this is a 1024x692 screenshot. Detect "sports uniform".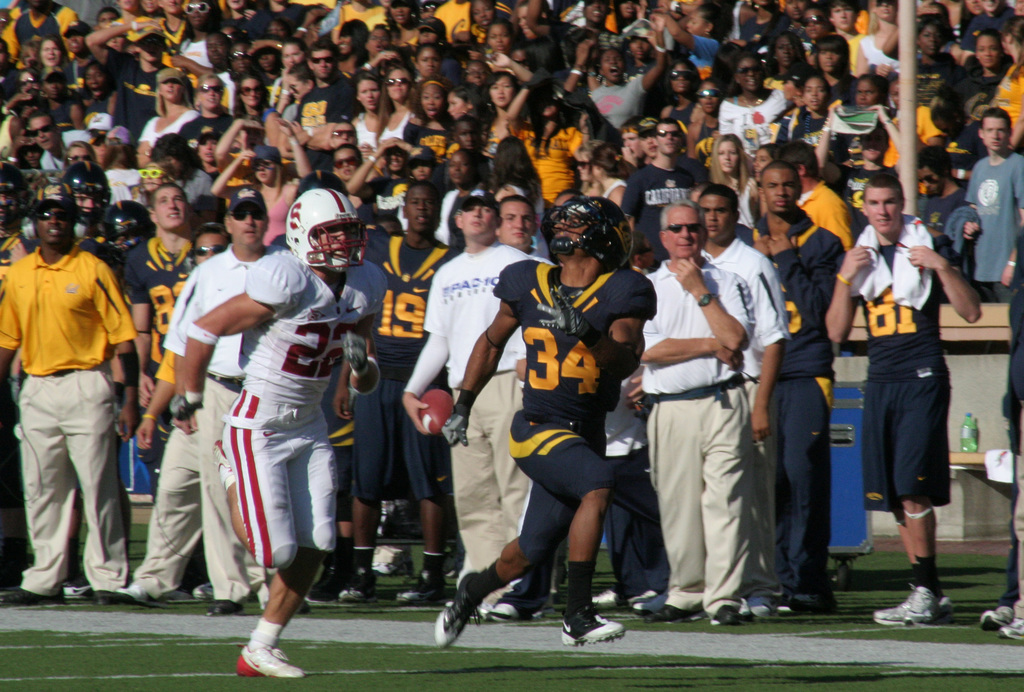
region(696, 220, 785, 592).
